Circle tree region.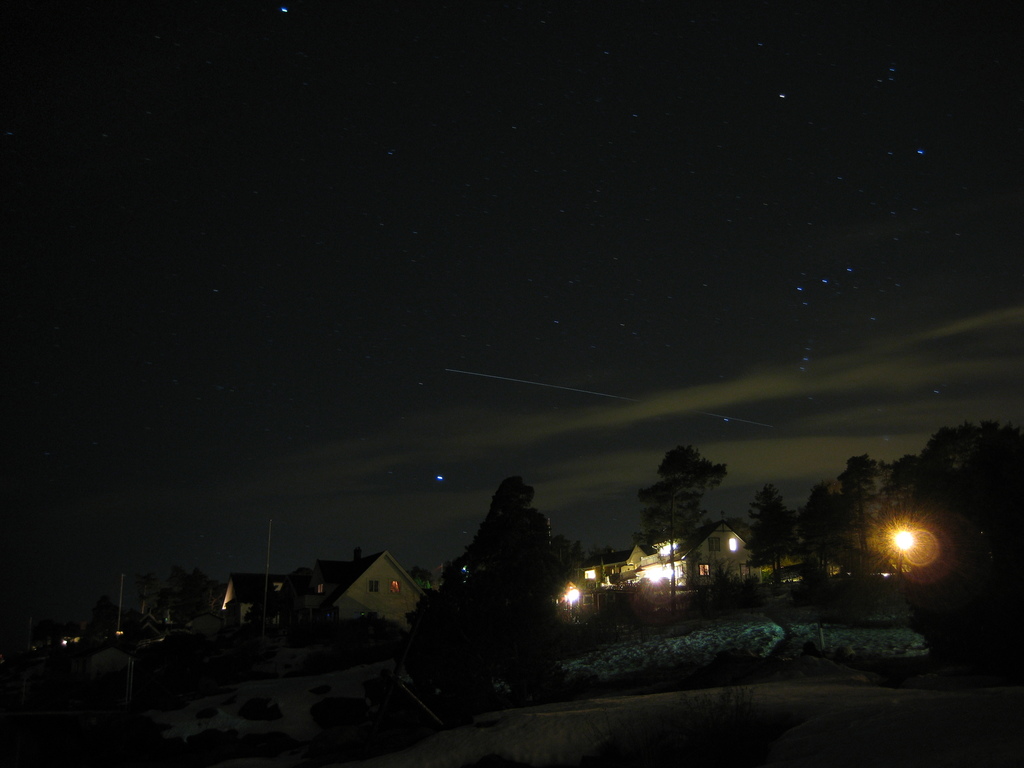
Region: [x1=630, y1=447, x2=724, y2=600].
